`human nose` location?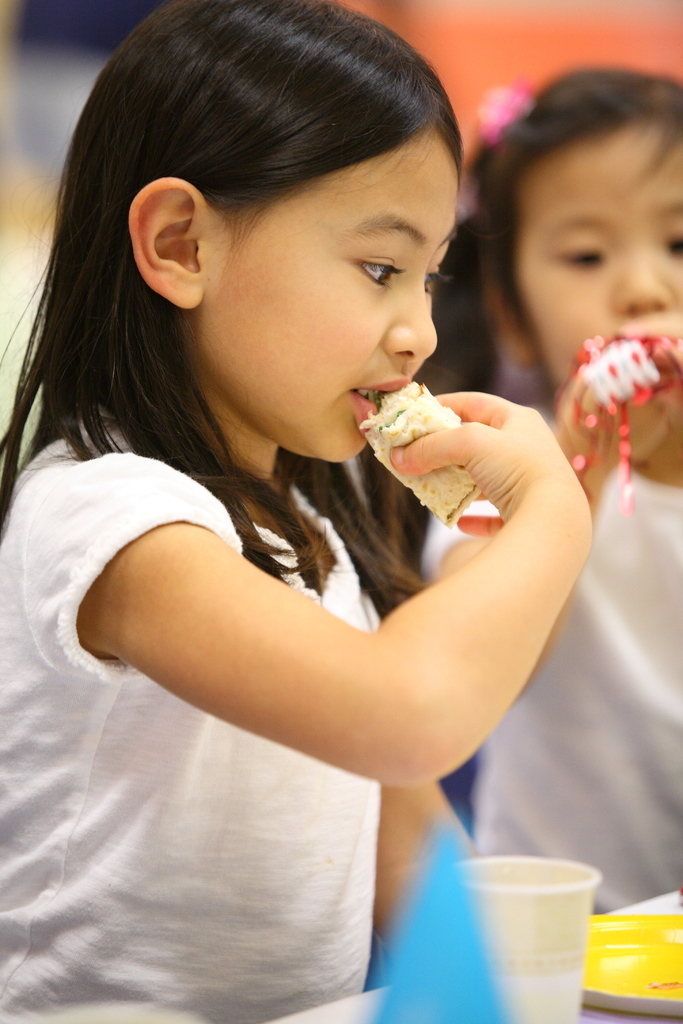
[384, 287, 437, 359]
